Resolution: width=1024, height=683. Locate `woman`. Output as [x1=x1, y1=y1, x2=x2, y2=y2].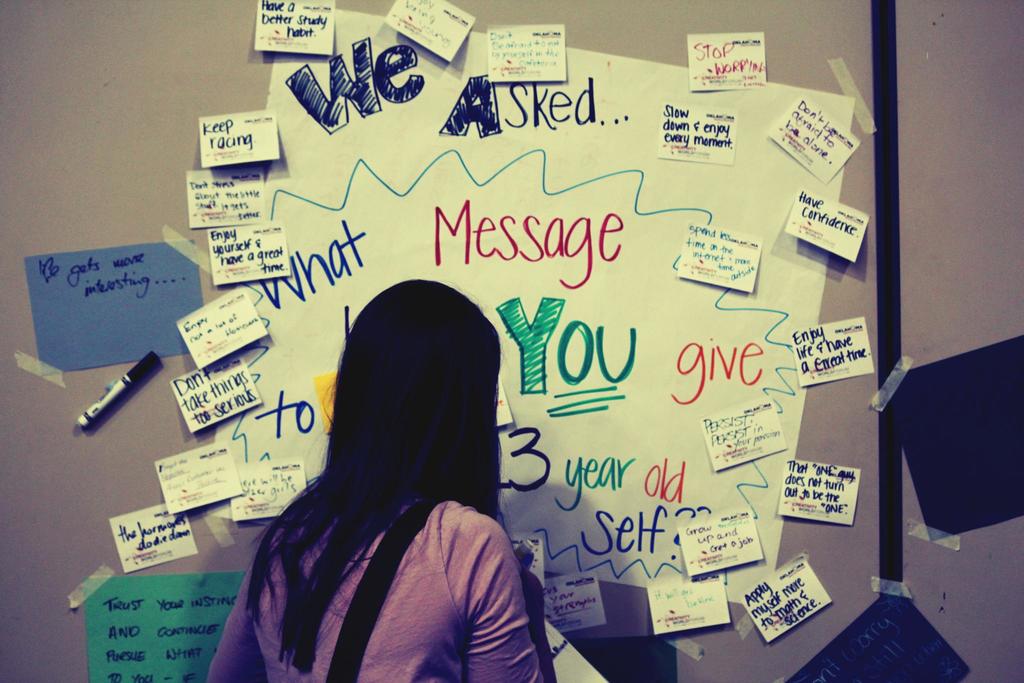
[x1=193, y1=234, x2=578, y2=682].
